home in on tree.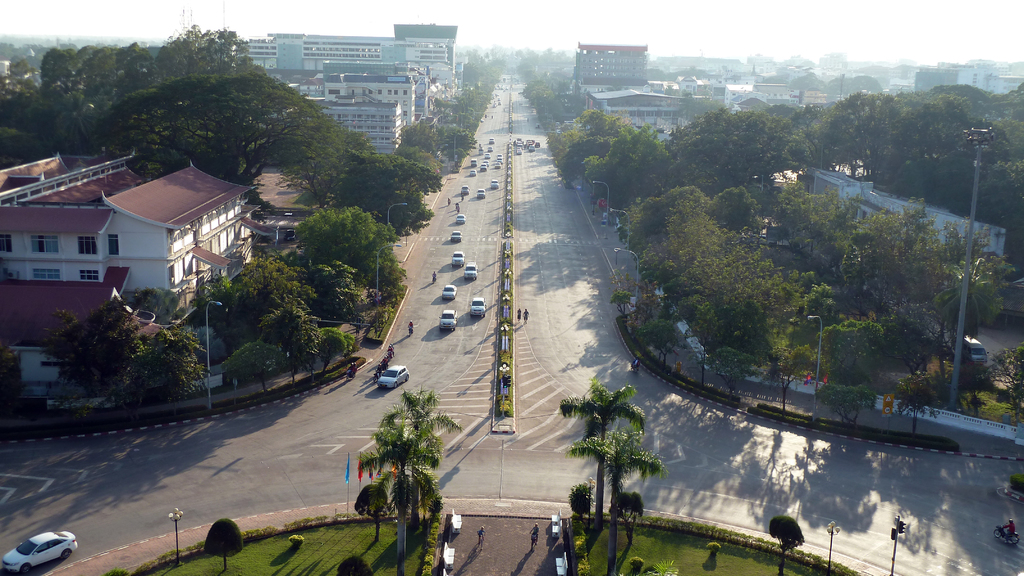
Homed in at select_region(761, 345, 833, 408).
